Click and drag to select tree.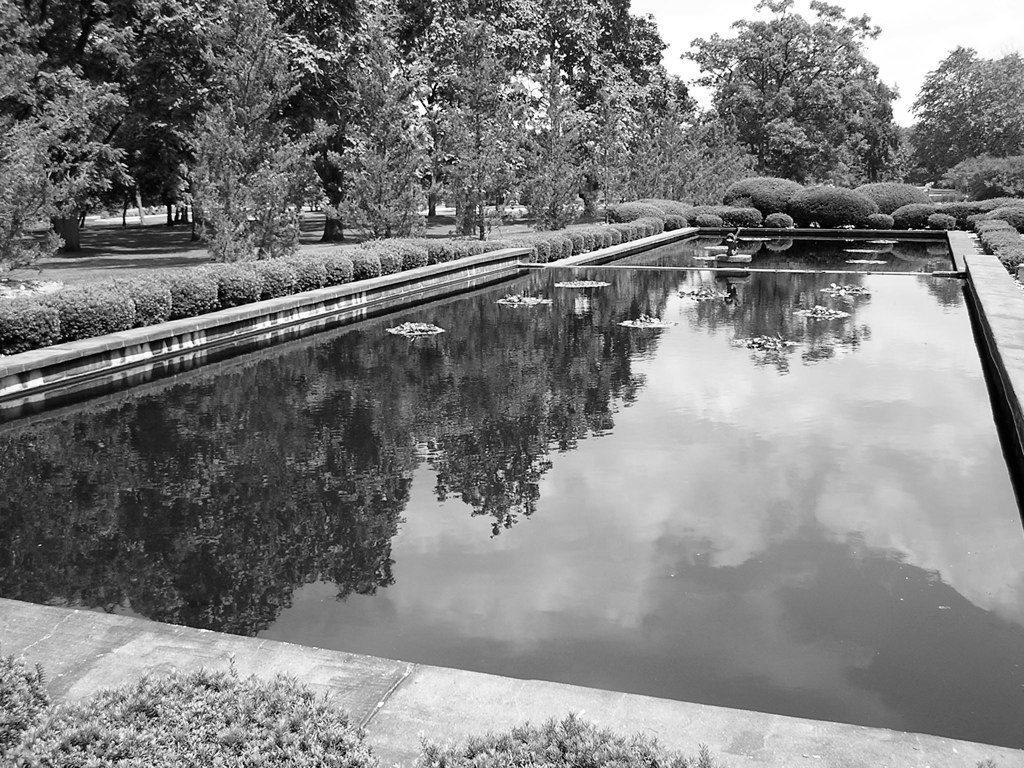
Selection: <region>677, 0, 895, 192</region>.
